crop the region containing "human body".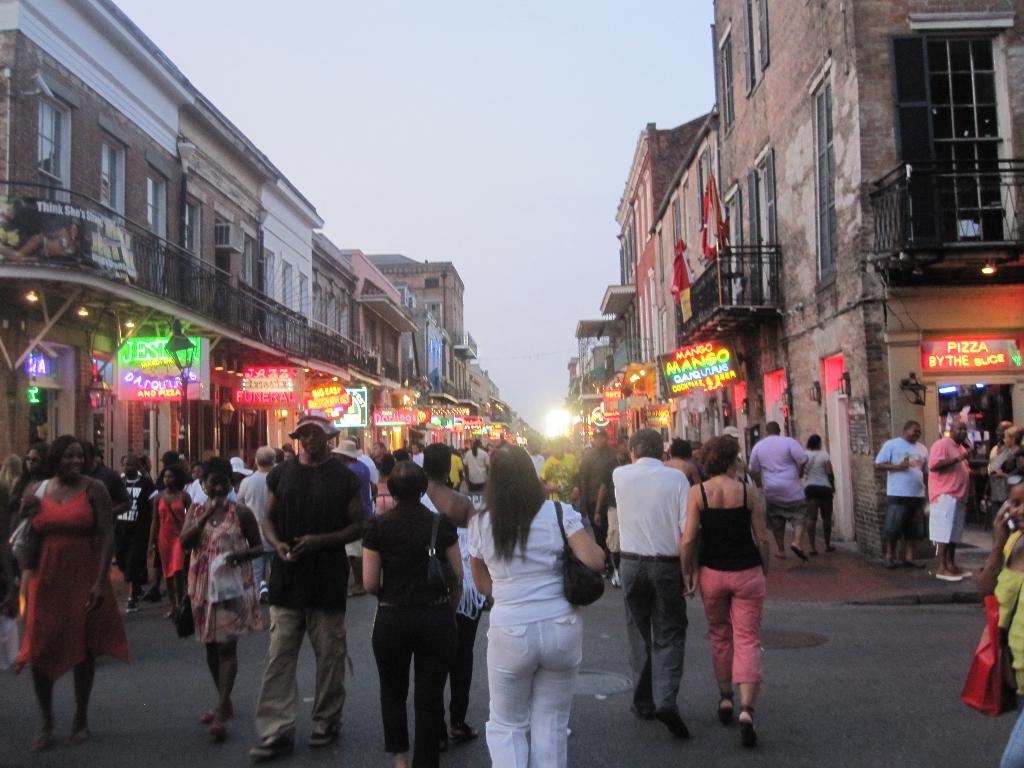
Crop region: bbox(465, 499, 609, 767).
